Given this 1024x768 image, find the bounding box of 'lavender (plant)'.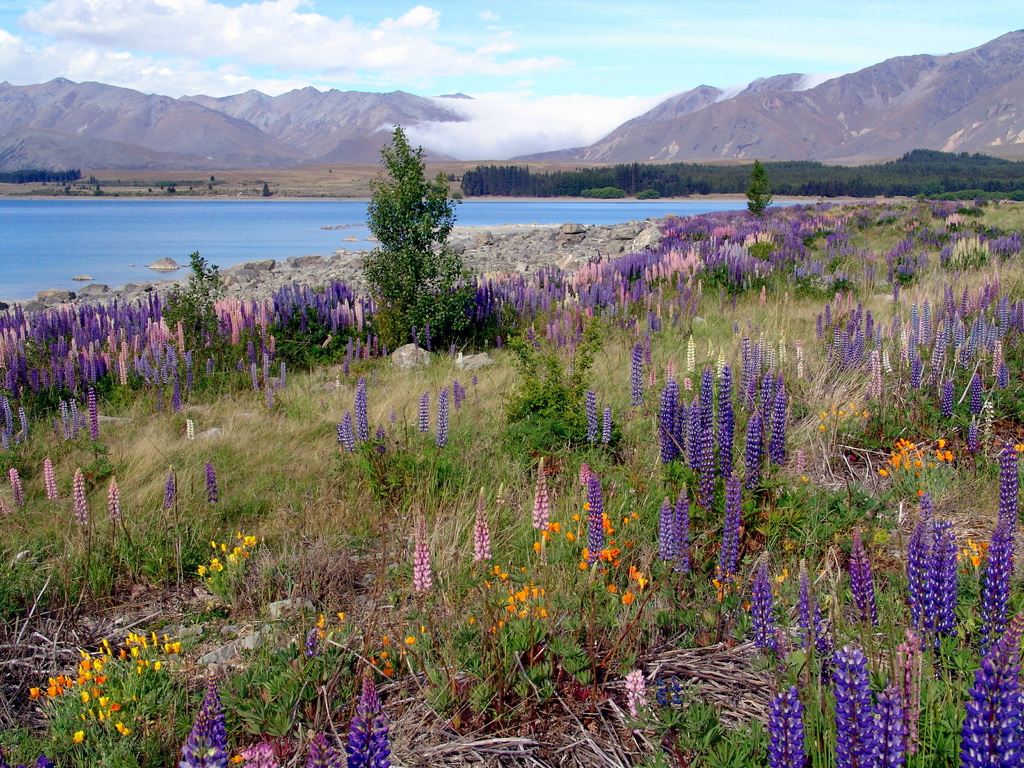
bbox=(345, 657, 386, 760).
